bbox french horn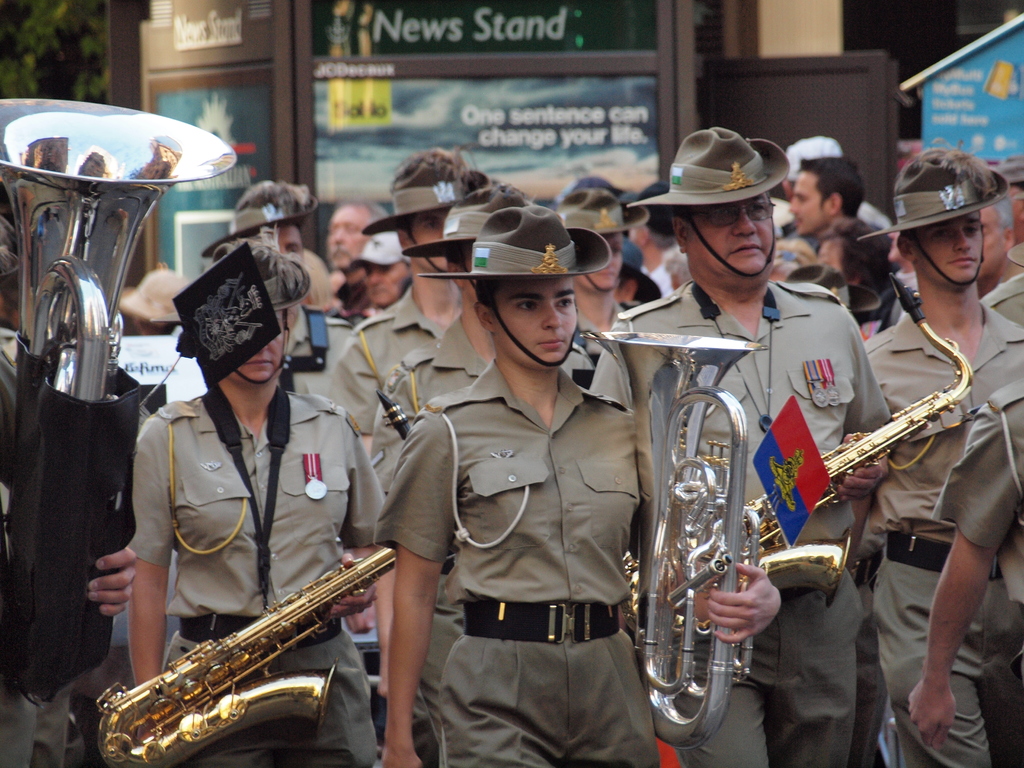
743, 269, 979, 611
